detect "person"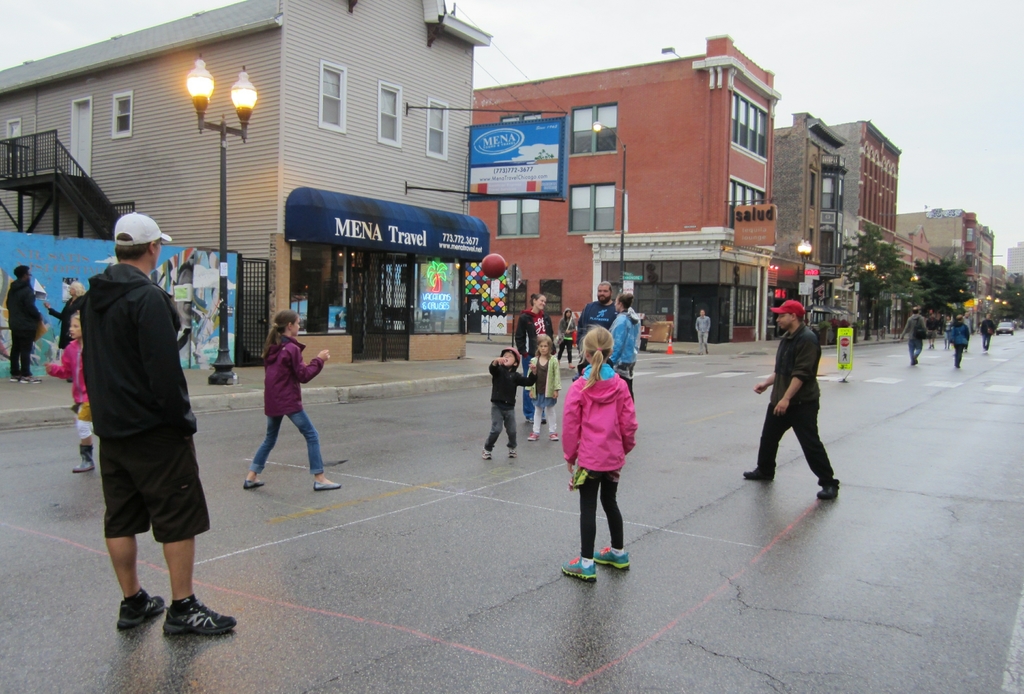
{"left": 572, "top": 280, "right": 625, "bottom": 354}
